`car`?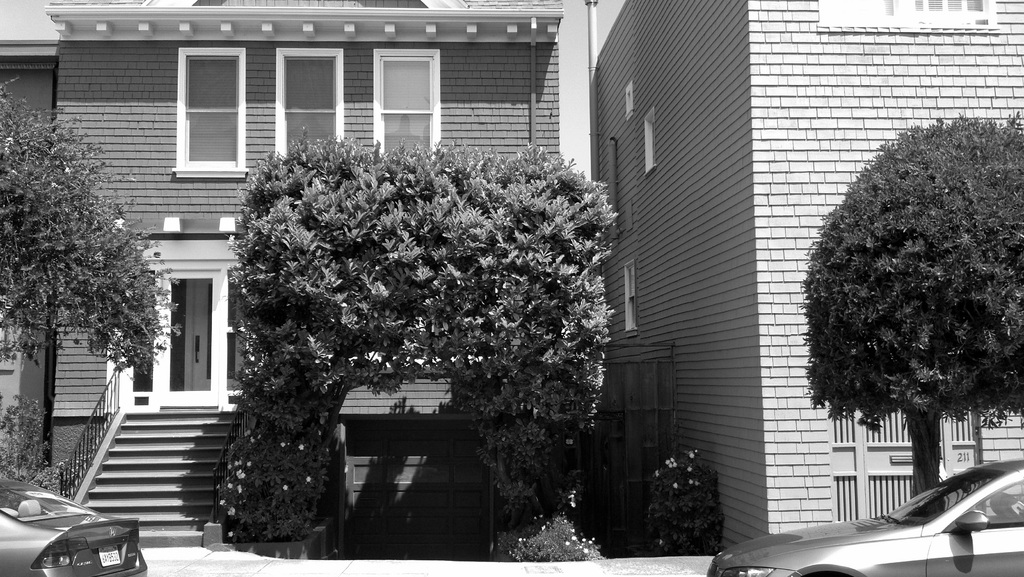
Rect(0, 480, 149, 576)
